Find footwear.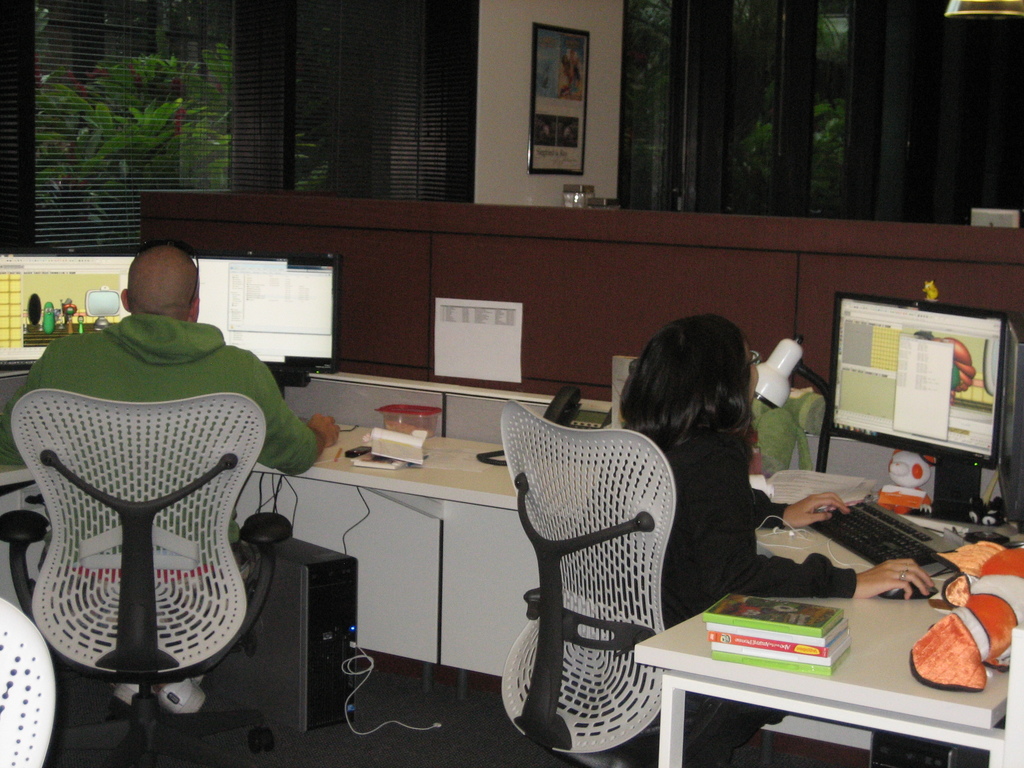
l=156, t=675, r=211, b=712.
